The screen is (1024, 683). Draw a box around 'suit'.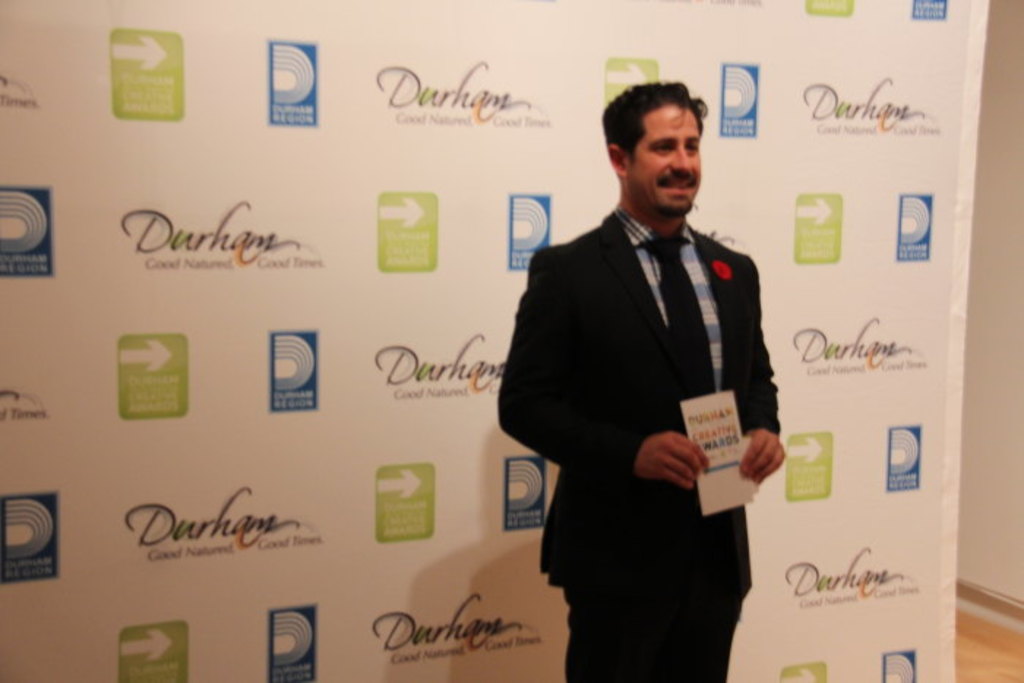
{"x1": 497, "y1": 214, "x2": 781, "y2": 682}.
